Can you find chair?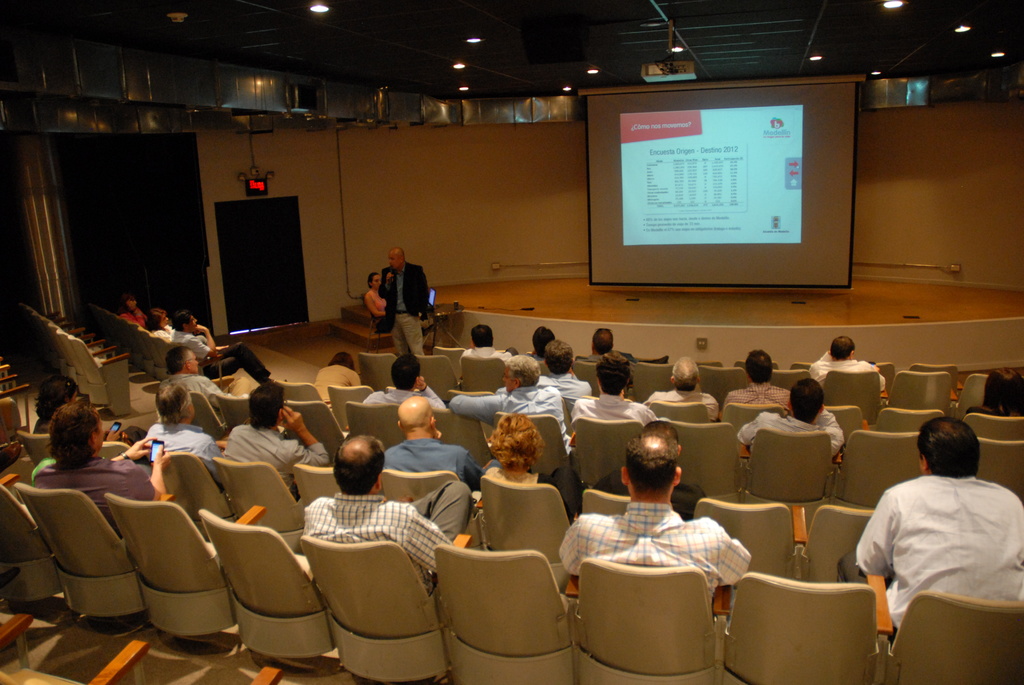
Yes, bounding box: bbox(384, 464, 483, 549).
